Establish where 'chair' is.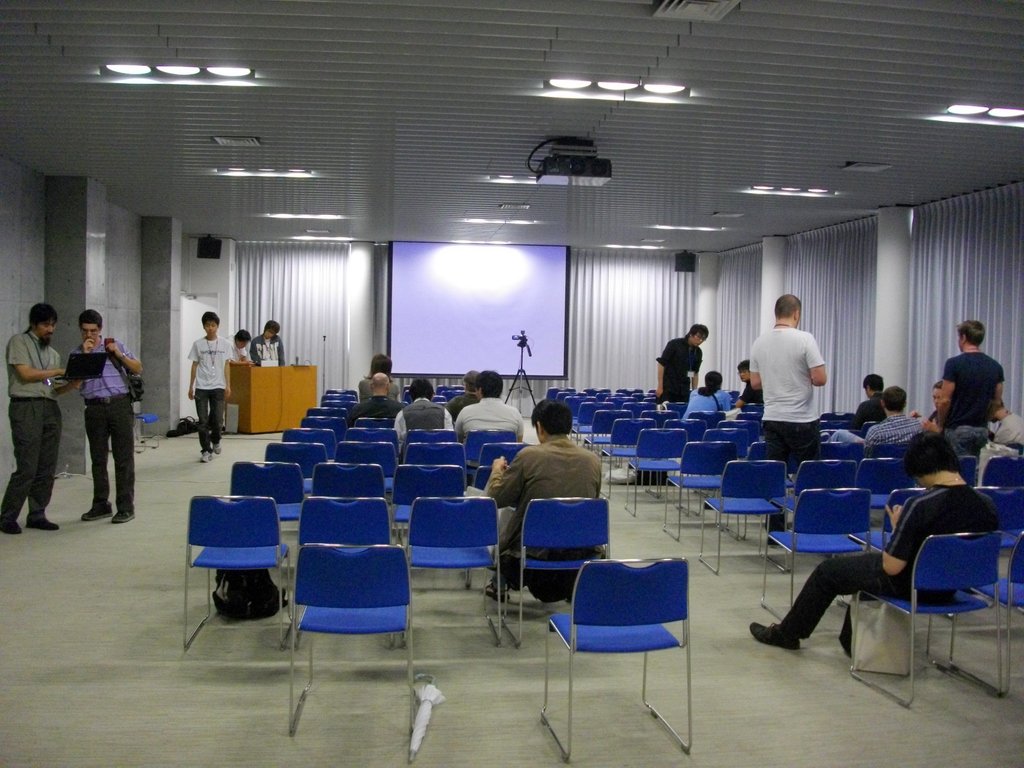
Established at region(390, 459, 467, 499).
